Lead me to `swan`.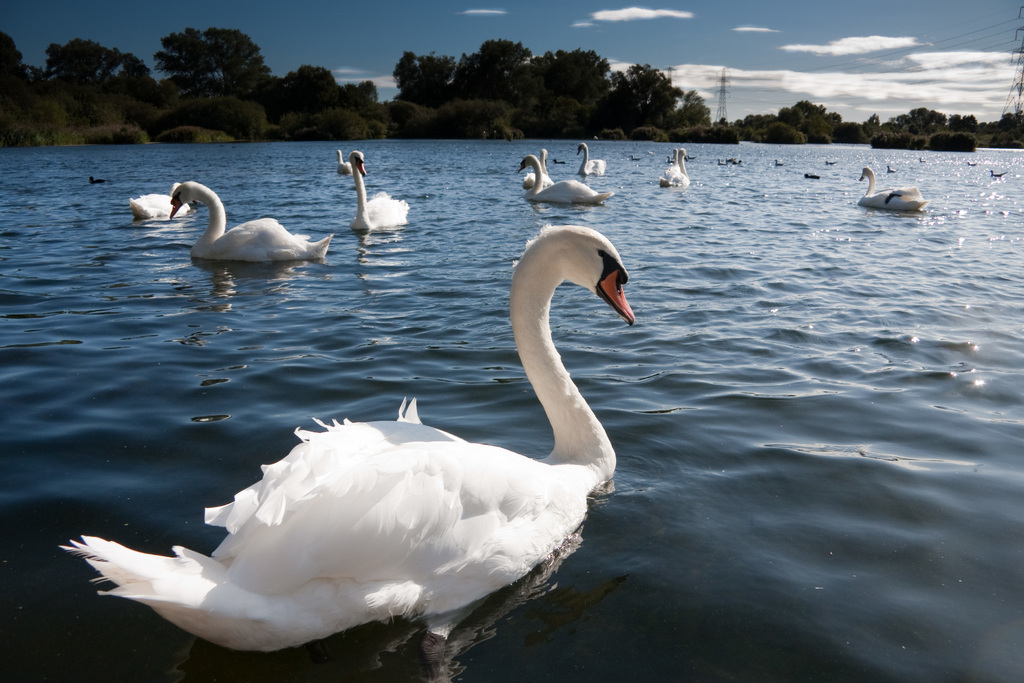
Lead to select_region(511, 152, 617, 209).
